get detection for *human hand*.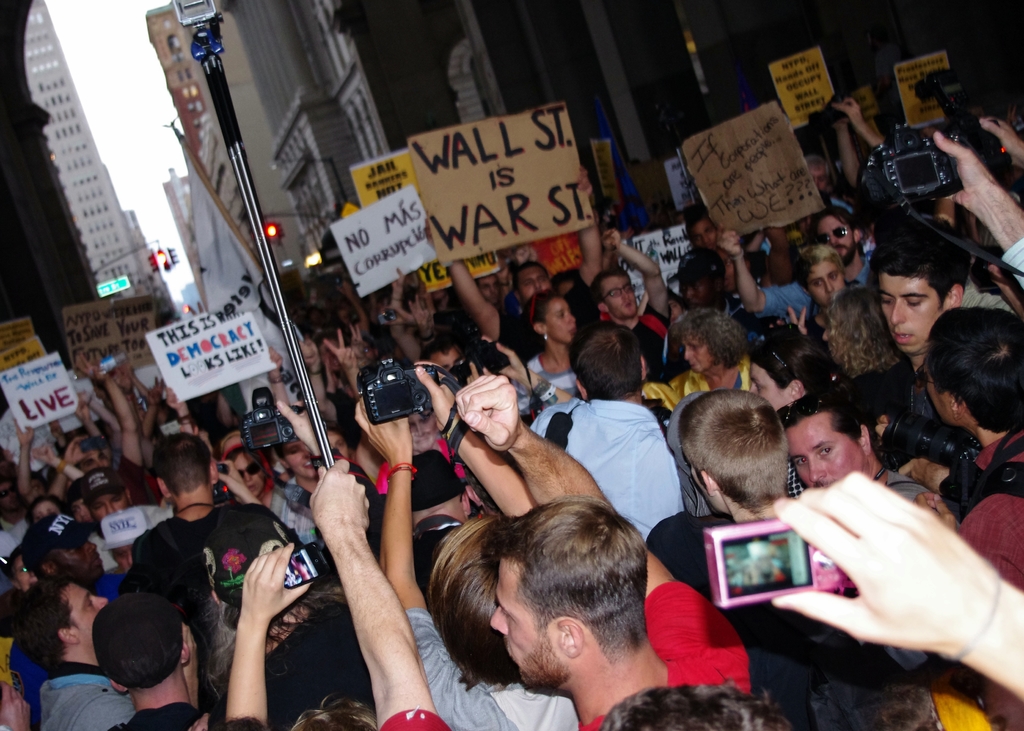
Detection: [62, 437, 91, 465].
